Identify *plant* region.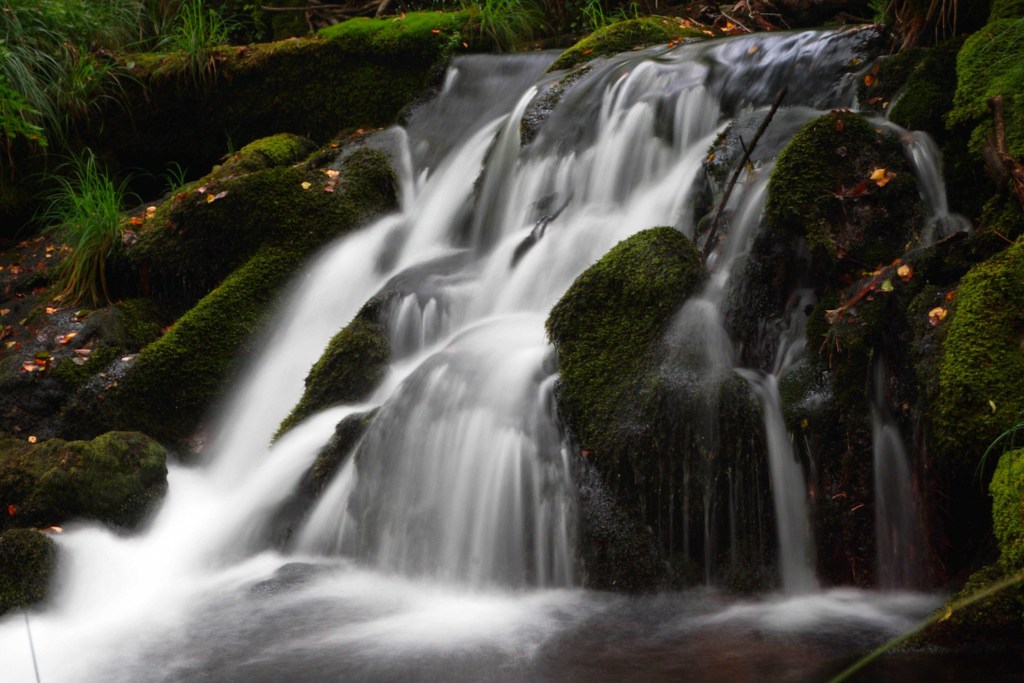
Region: [x1=0, y1=0, x2=152, y2=173].
